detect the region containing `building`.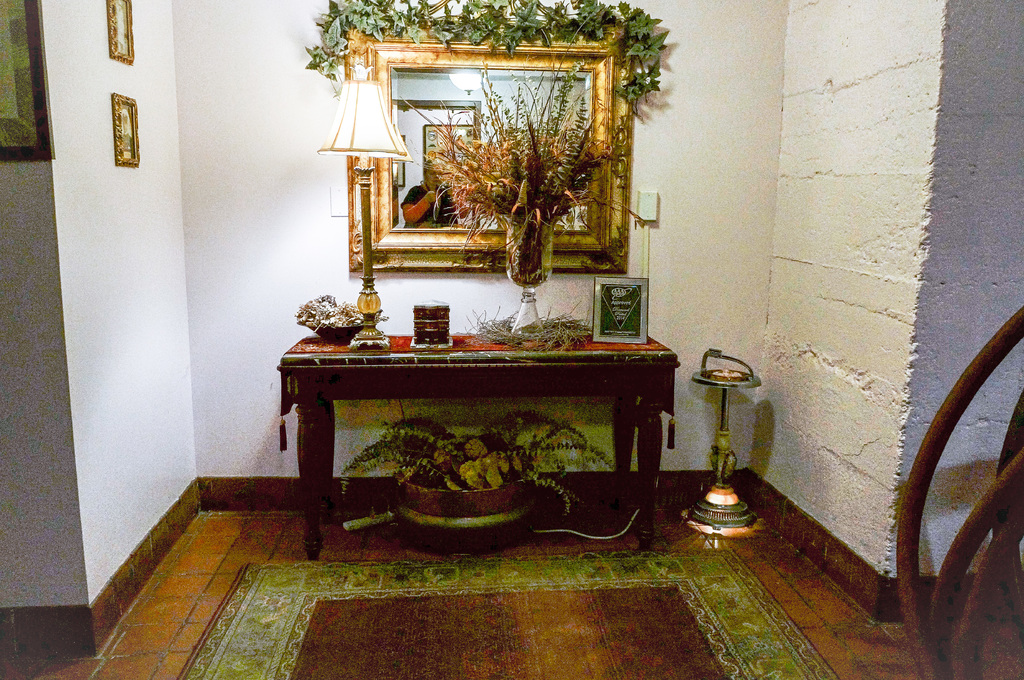
bbox=[0, 0, 1023, 679].
